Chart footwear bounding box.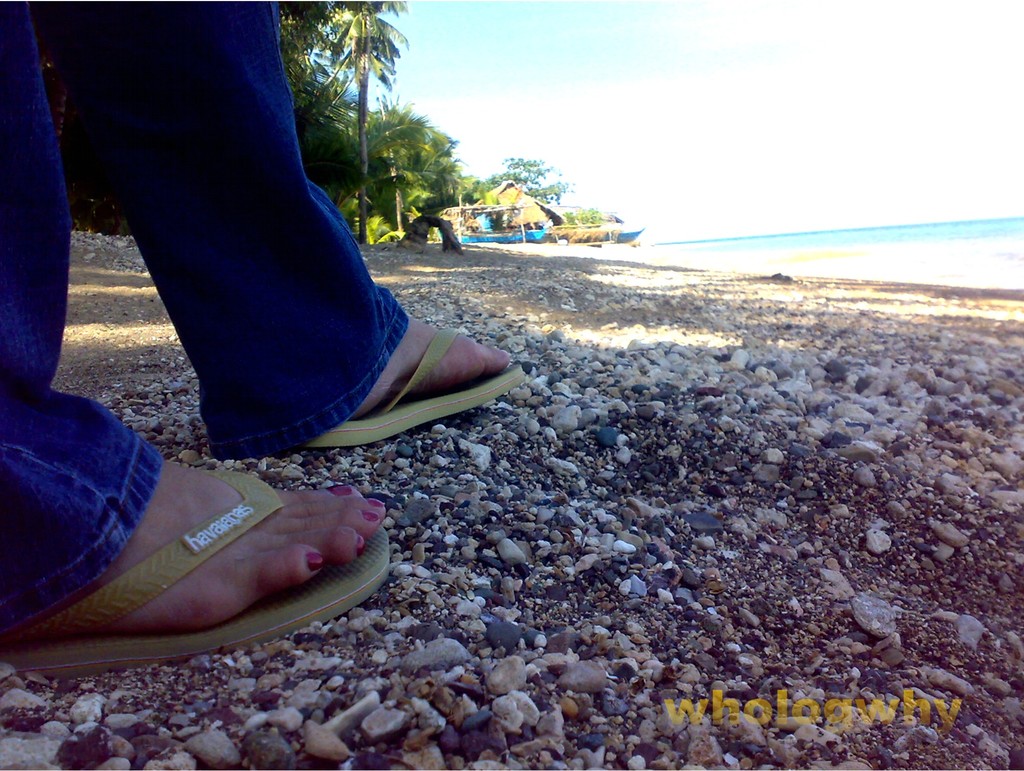
Charted: x1=18 y1=450 x2=387 y2=655.
